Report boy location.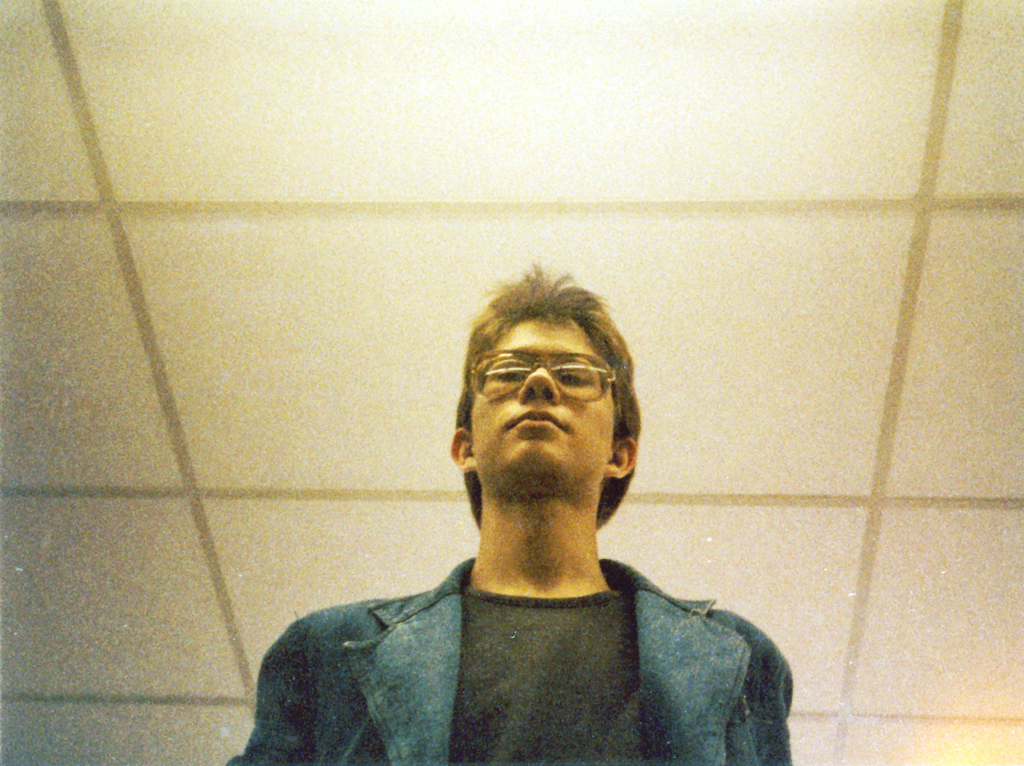
Report: select_region(226, 260, 792, 762).
